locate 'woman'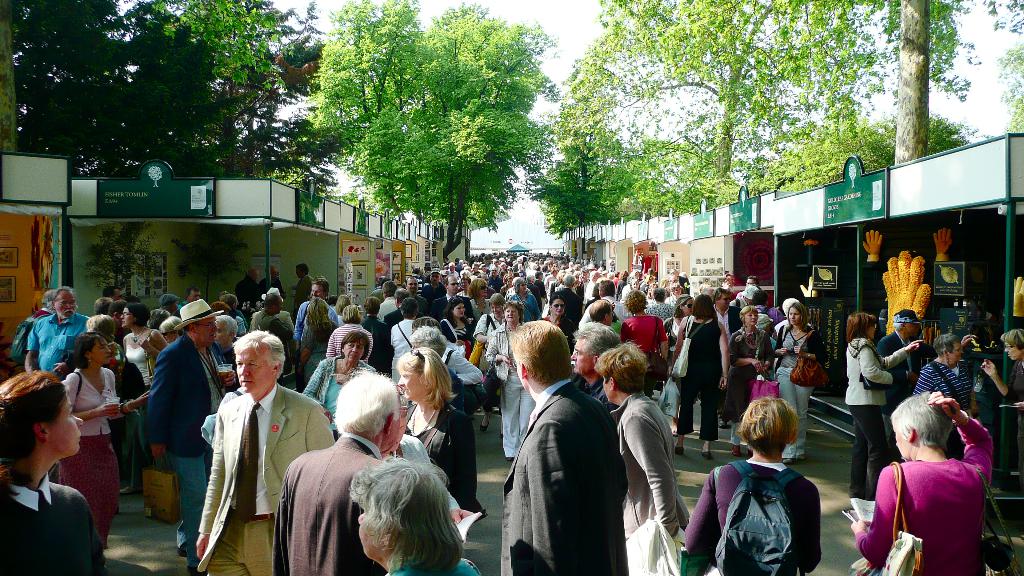
(869,385,991,574)
